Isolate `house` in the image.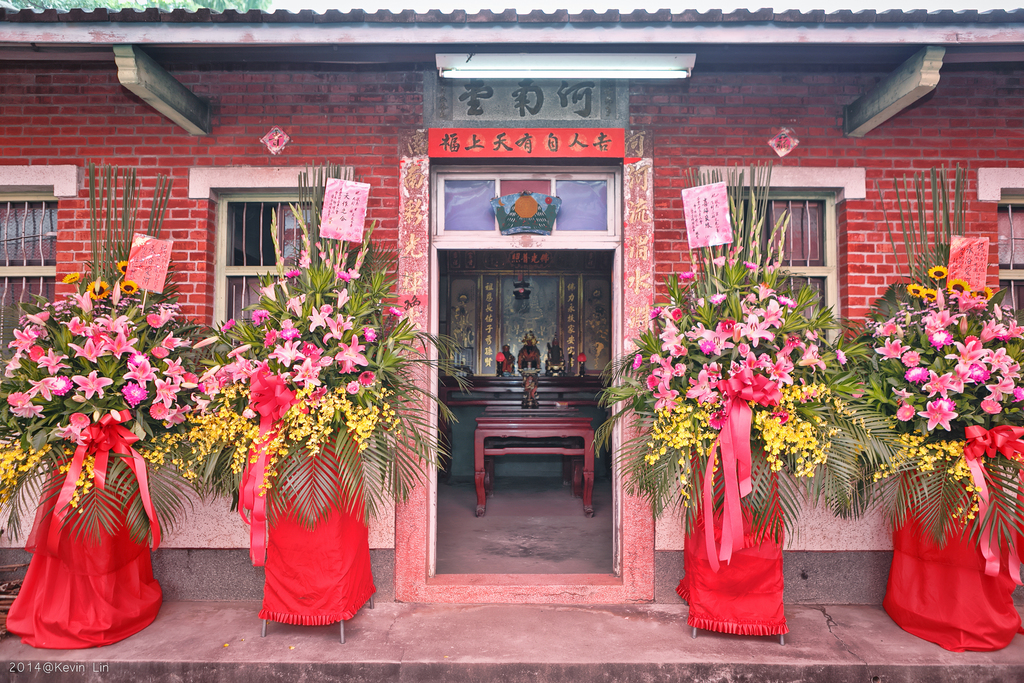
Isolated region: x1=44 y1=0 x2=928 y2=618.
